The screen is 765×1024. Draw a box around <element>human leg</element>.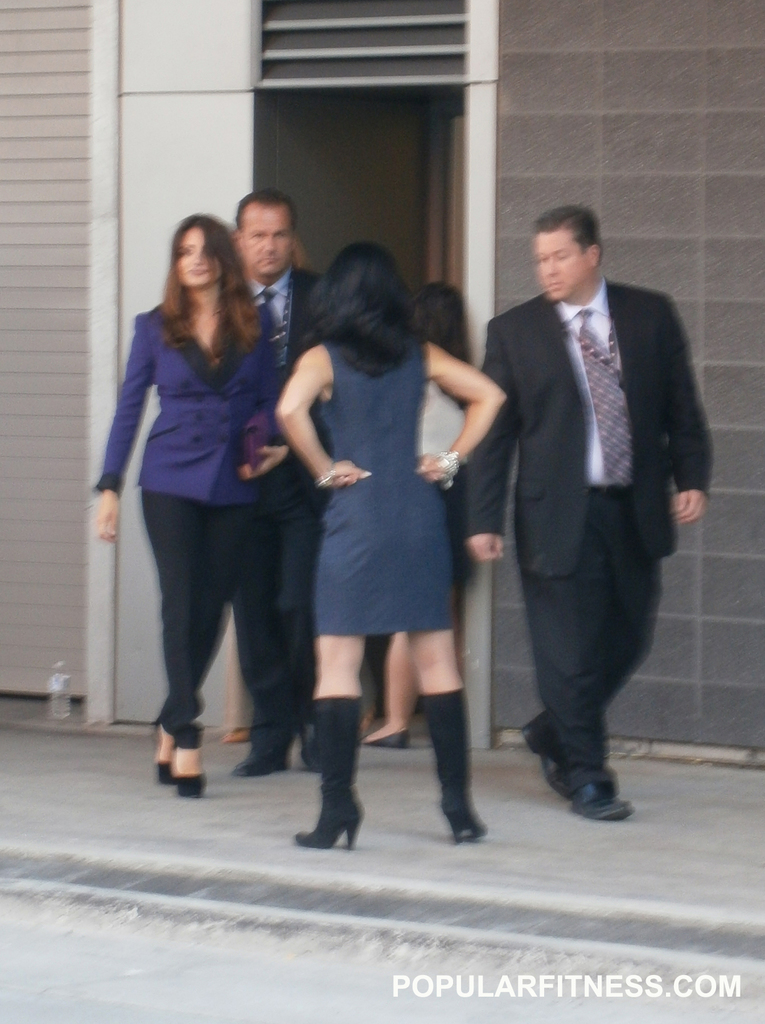
l=226, t=483, r=289, b=781.
